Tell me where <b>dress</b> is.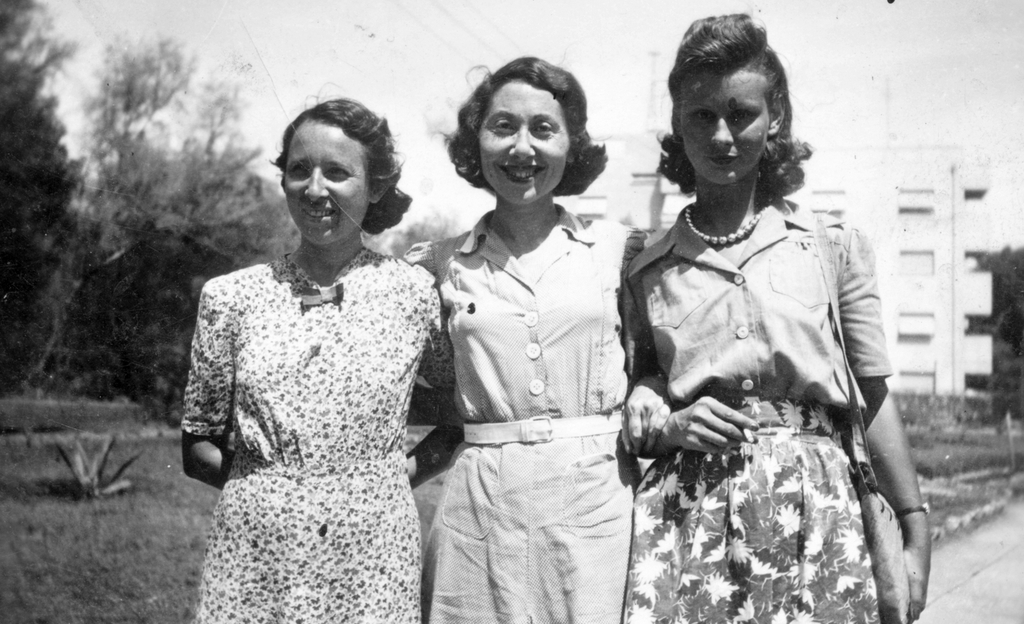
<b>dress</b> is at 618:190:893:623.
